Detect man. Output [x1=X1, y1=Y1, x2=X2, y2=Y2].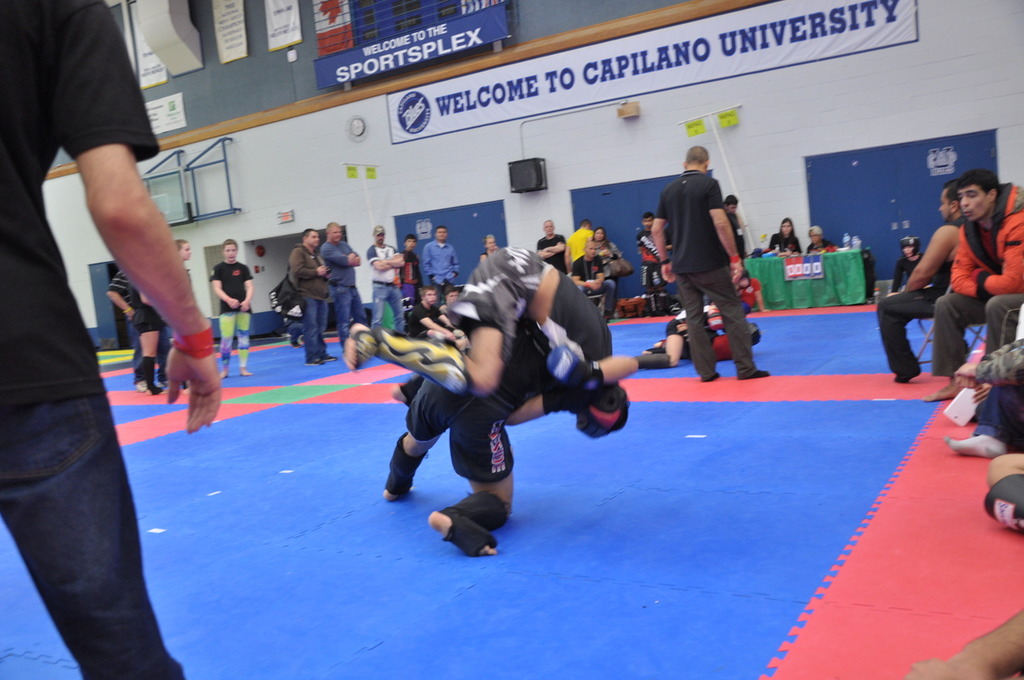
[x1=346, y1=240, x2=633, y2=421].
